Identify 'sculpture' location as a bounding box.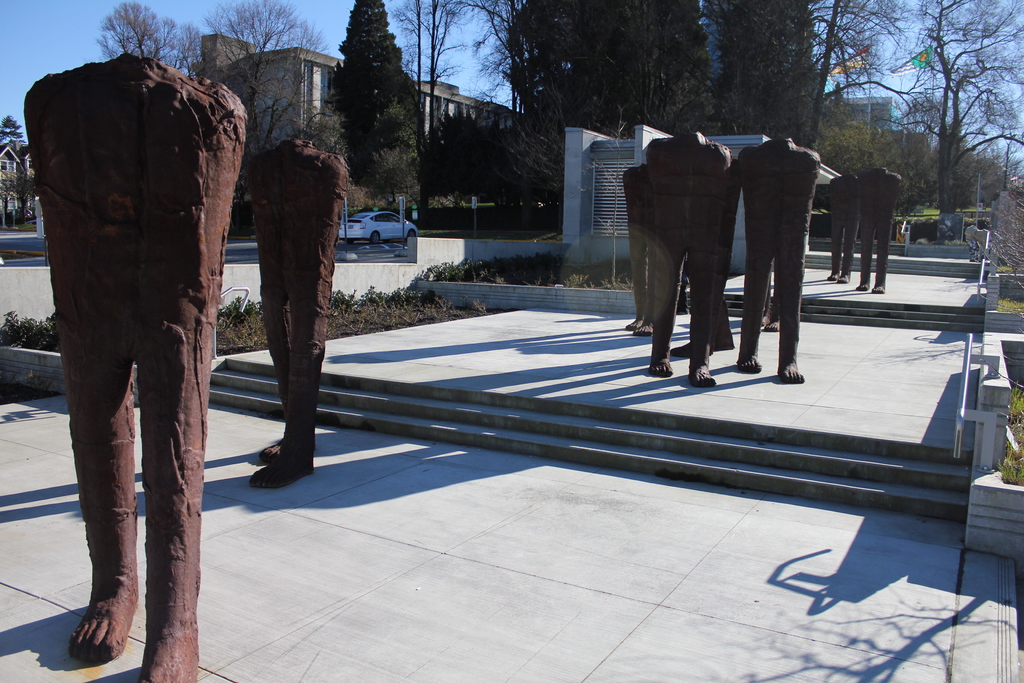
{"left": 858, "top": 169, "right": 899, "bottom": 300}.
